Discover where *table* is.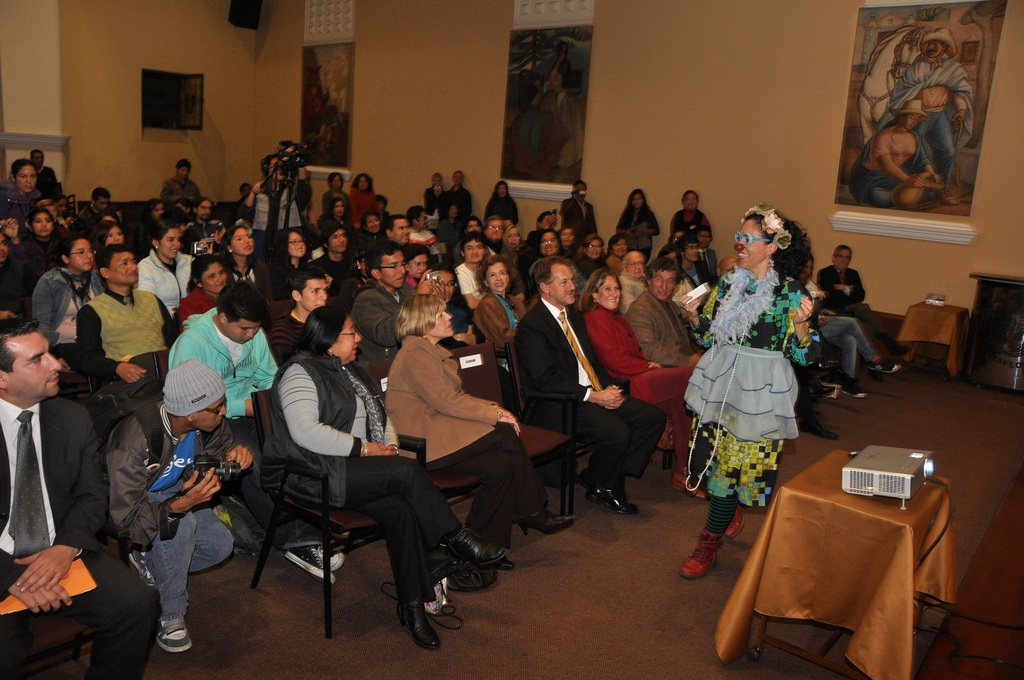
Discovered at bbox(963, 268, 1023, 397).
